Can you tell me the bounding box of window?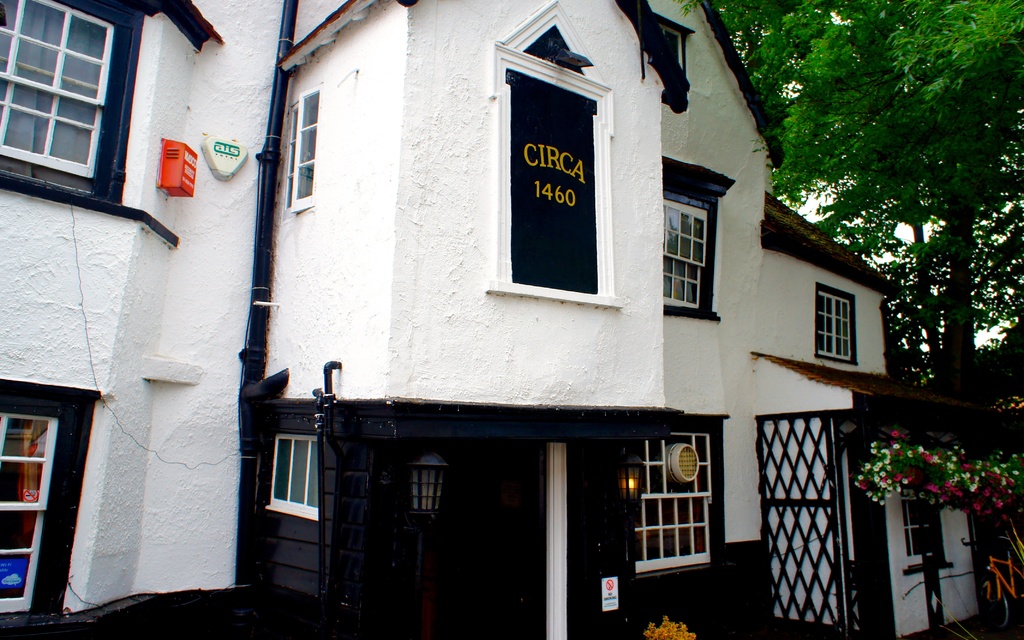
pyautogui.locateOnScreen(635, 433, 708, 578).
